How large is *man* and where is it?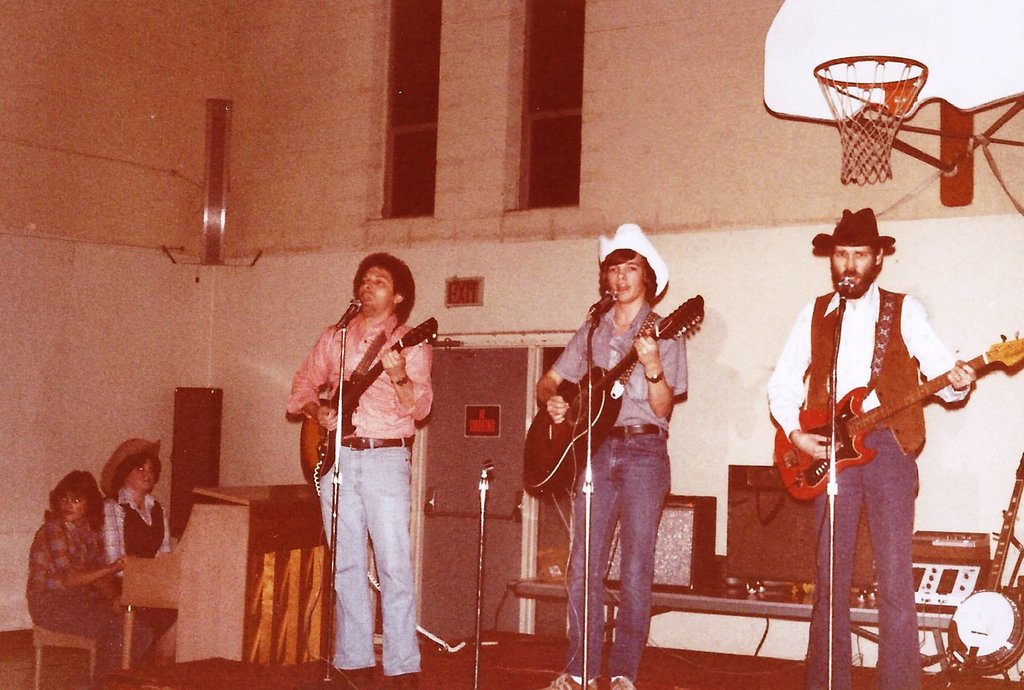
Bounding box: 535,218,684,689.
